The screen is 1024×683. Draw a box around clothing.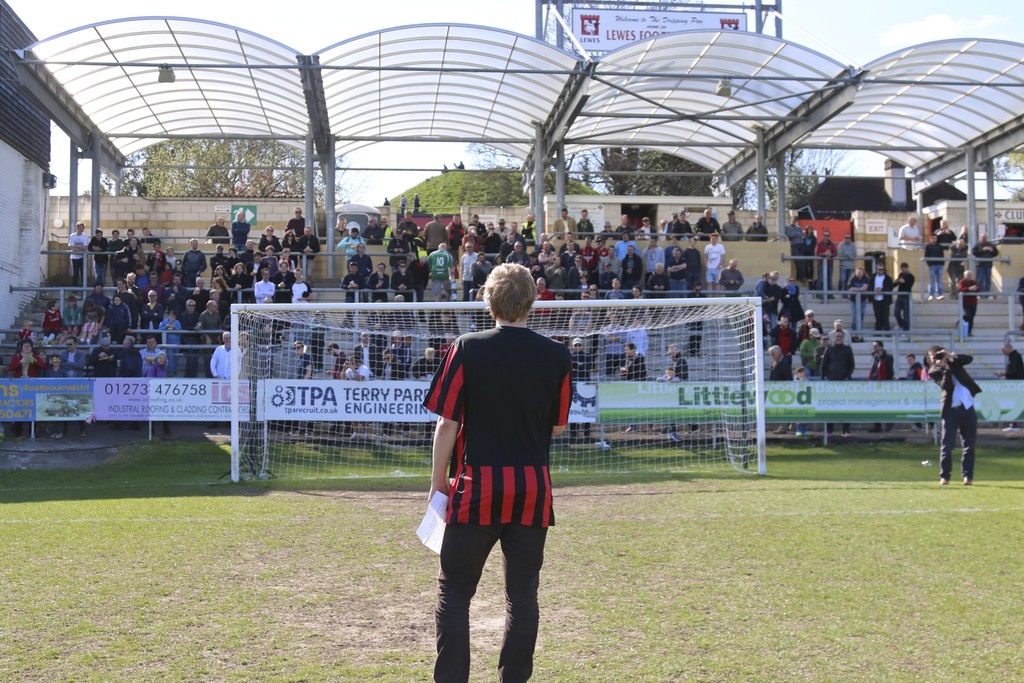
locate(862, 272, 890, 336).
